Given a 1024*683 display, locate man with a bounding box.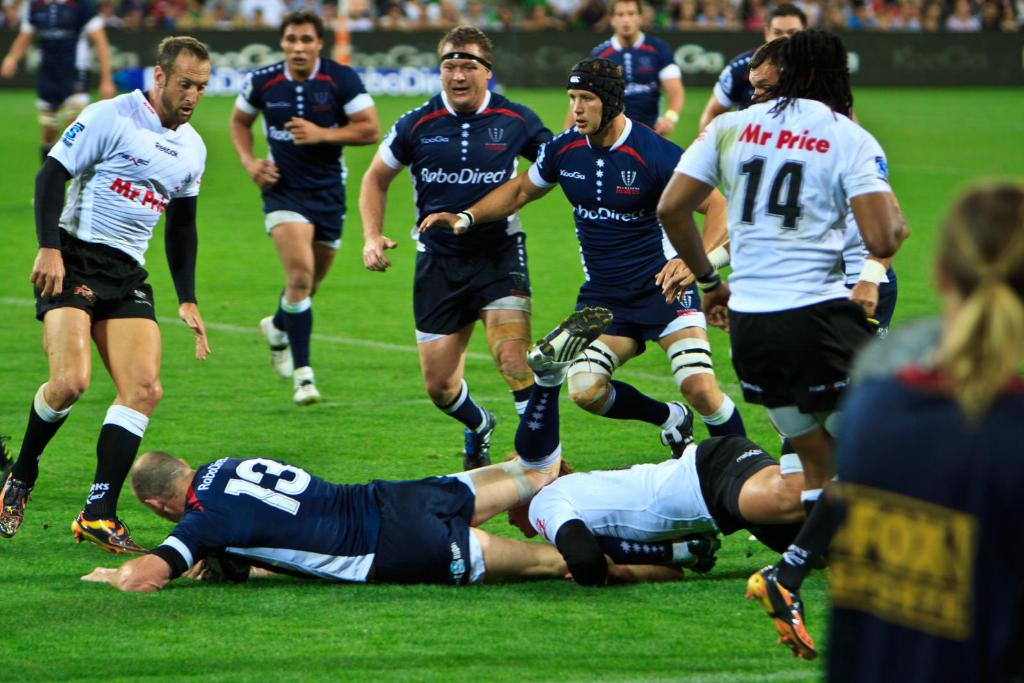
Located: Rect(500, 438, 832, 588).
